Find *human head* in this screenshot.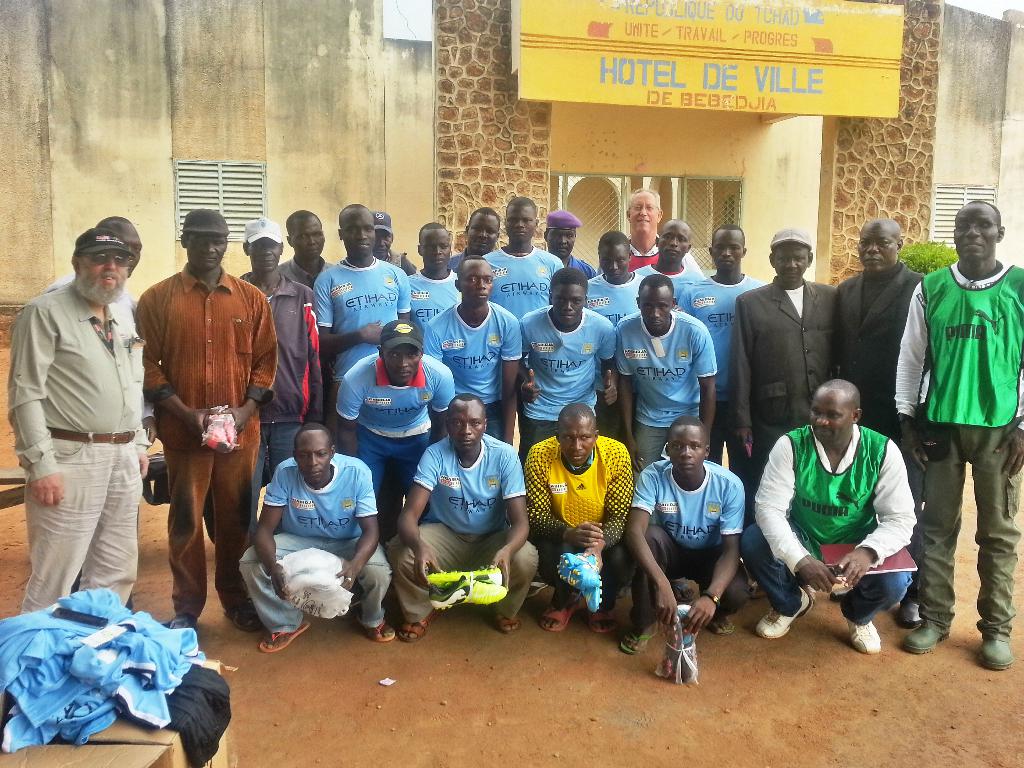
The bounding box for *human head* is 664/417/708/477.
